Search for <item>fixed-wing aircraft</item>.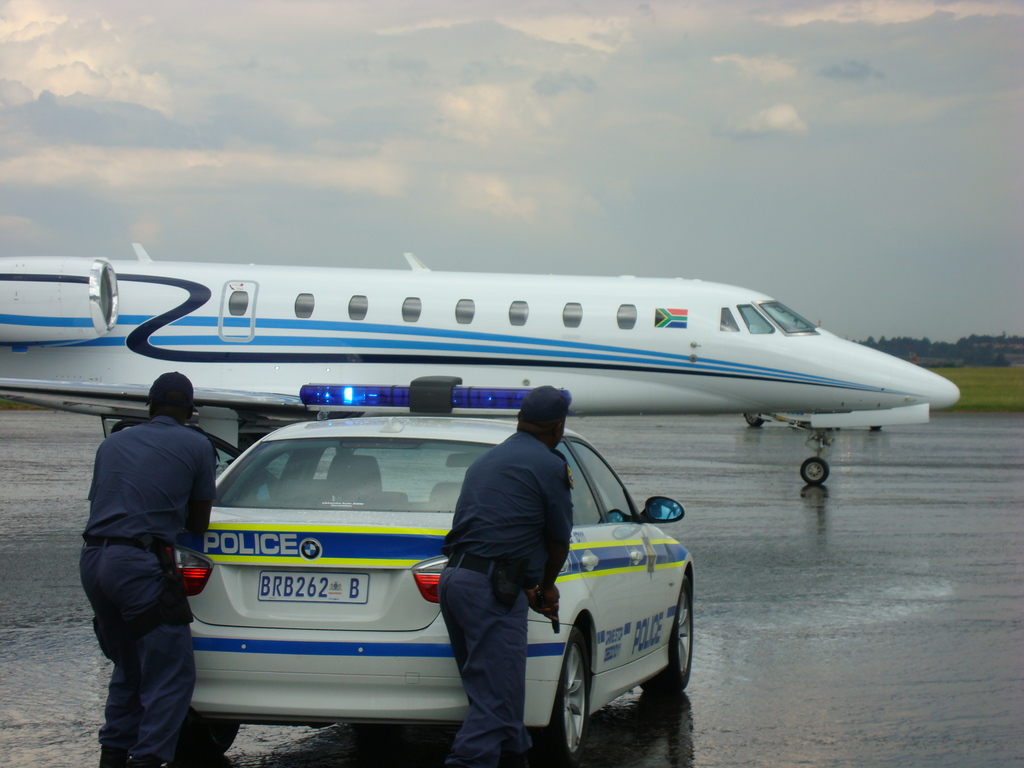
Found at left=0, top=260, right=959, bottom=488.
